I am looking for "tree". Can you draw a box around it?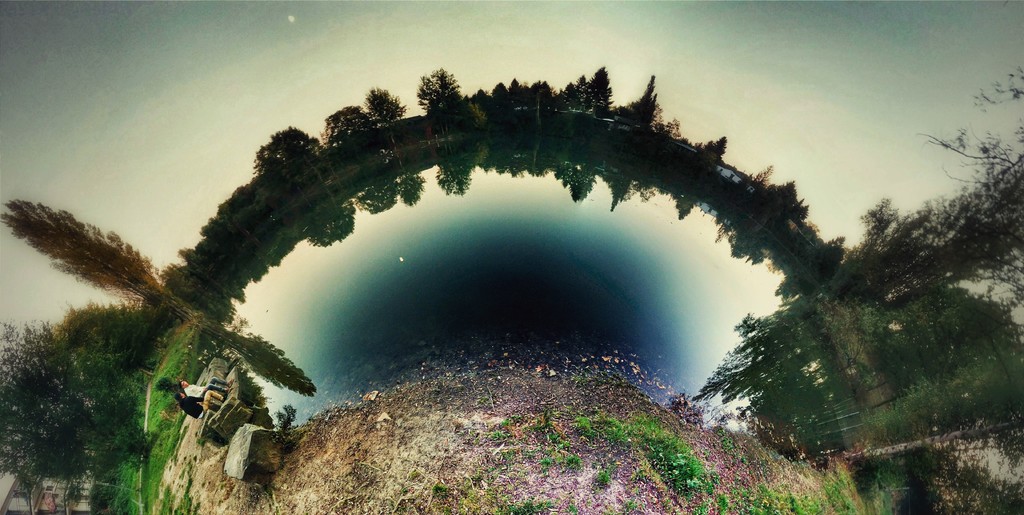
Sure, the bounding box is box(316, 107, 378, 152).
